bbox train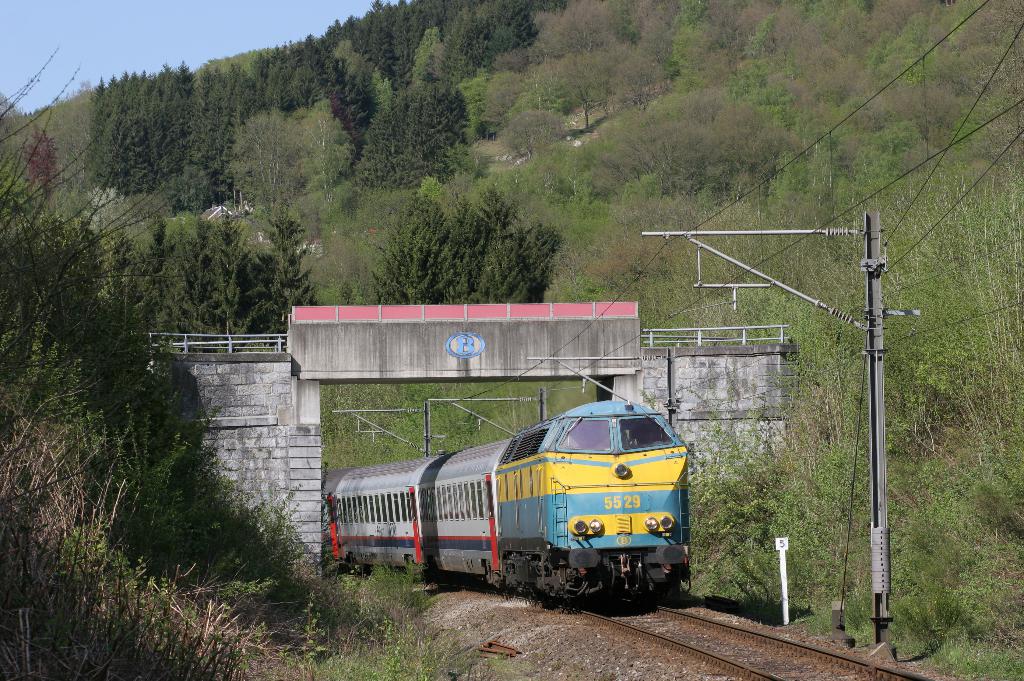
left=321, top=399, right=695, bottom=611
